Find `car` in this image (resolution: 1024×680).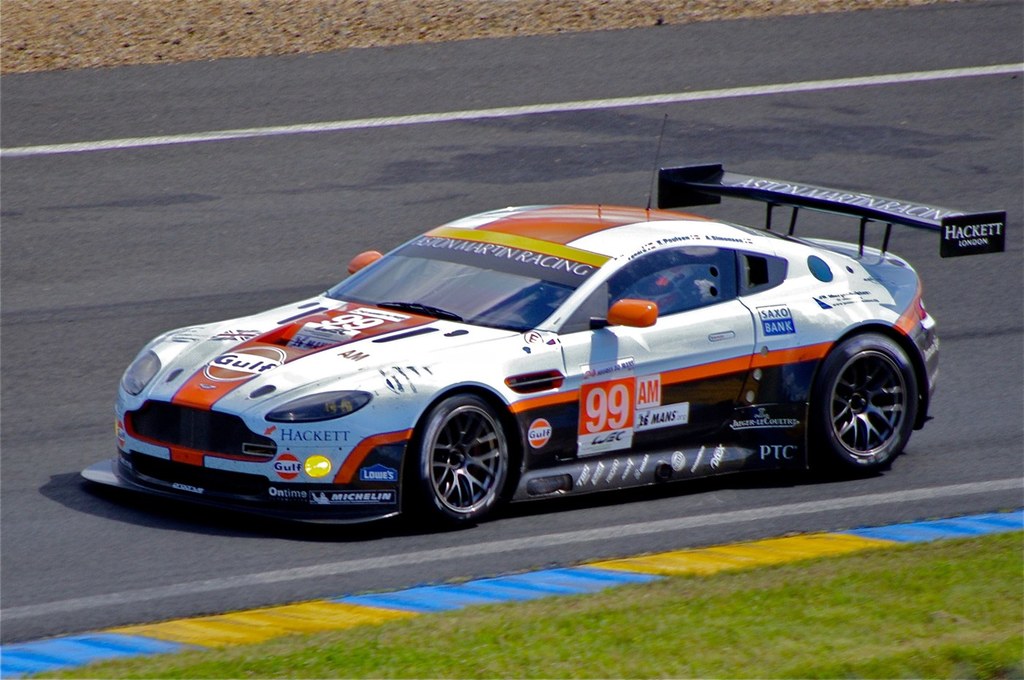
[x1=115, y1=110, x2=1011, y2=533].
